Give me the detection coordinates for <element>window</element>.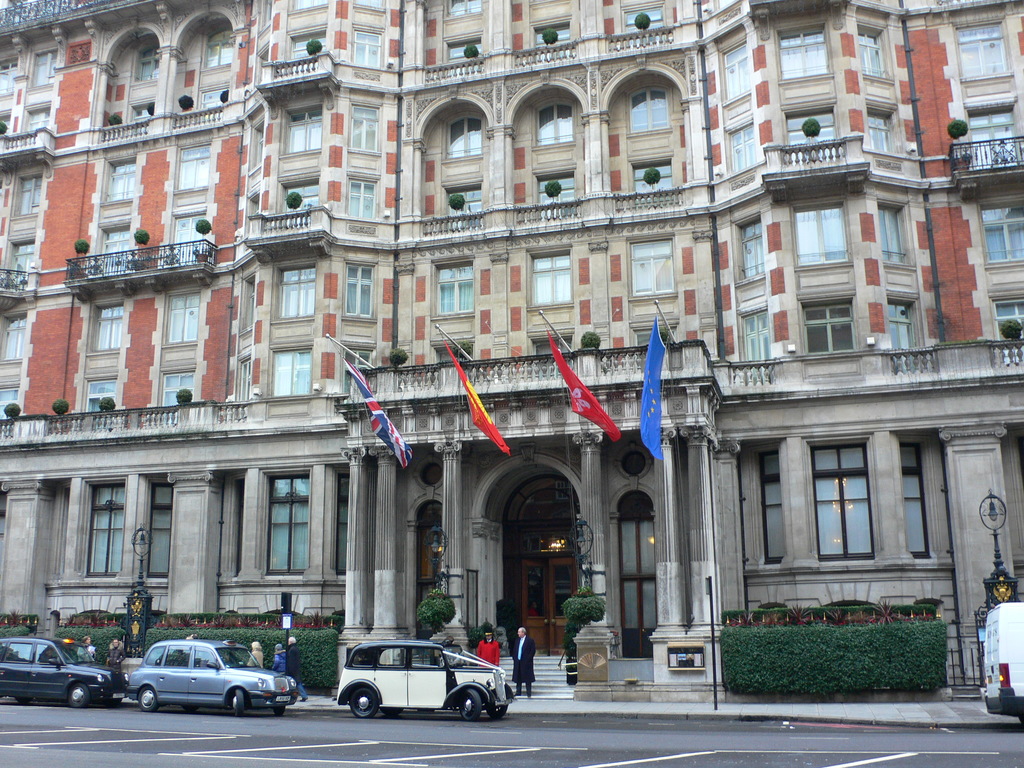
left=621, top=232, right=674, bottom=298.
